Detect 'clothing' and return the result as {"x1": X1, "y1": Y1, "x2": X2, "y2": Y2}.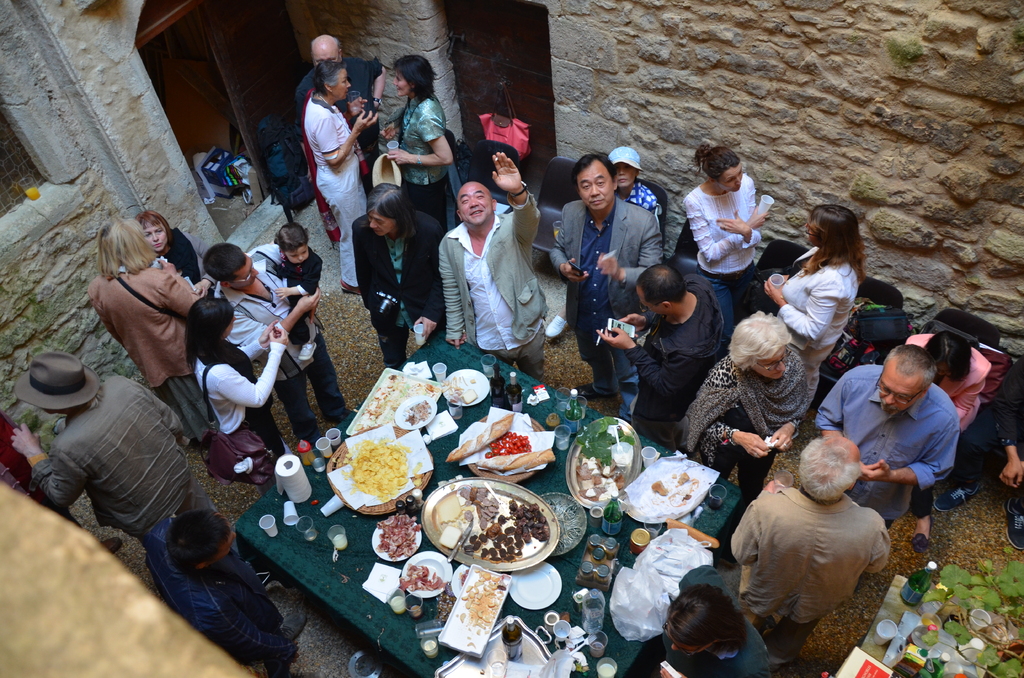
{"x1": 628, "y1": 635, "x2": 774, "y2": 677}.
